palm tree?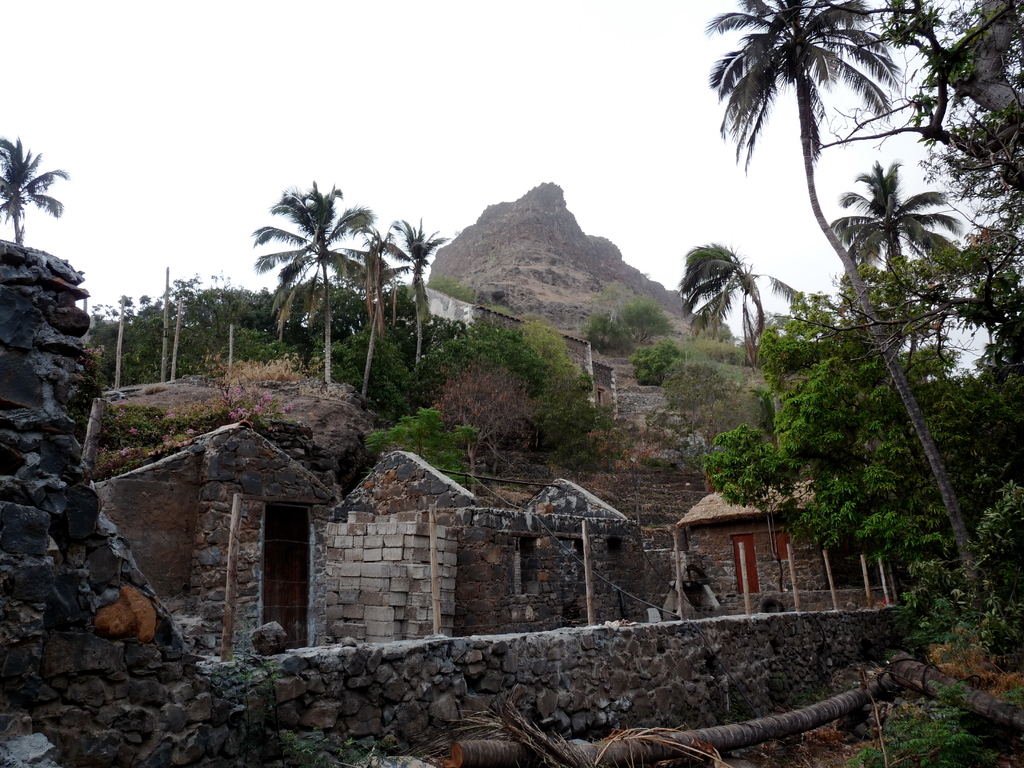
Rect(656, 237, 774, 340)
